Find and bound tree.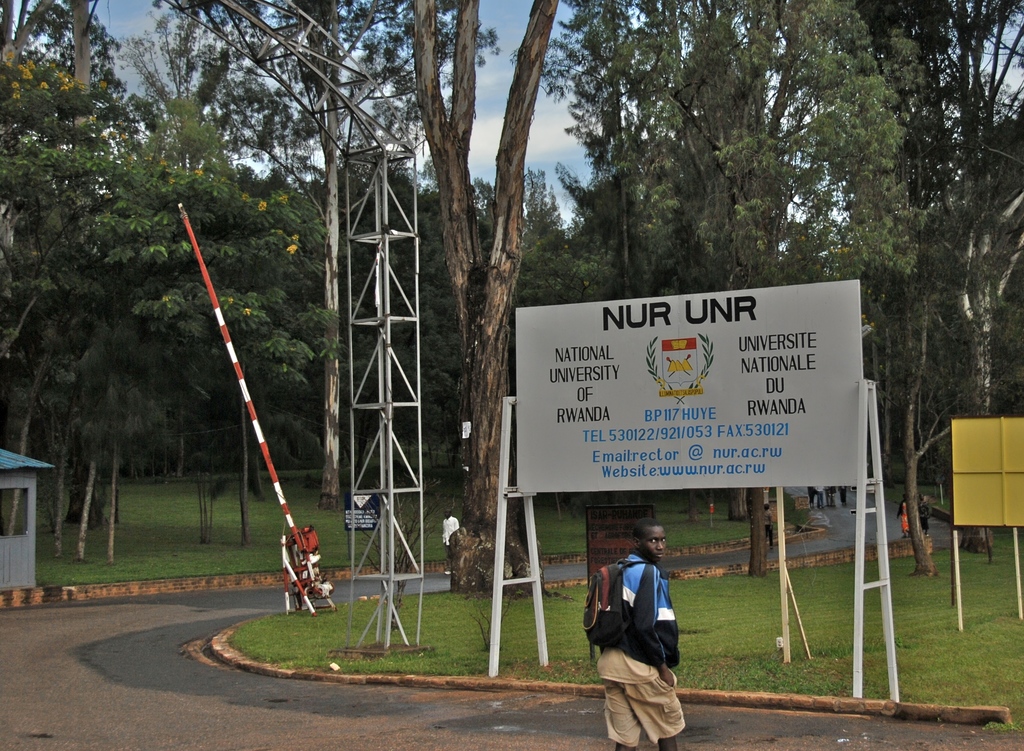
Bound: left=506, top=0, right=931, bottom=297.
